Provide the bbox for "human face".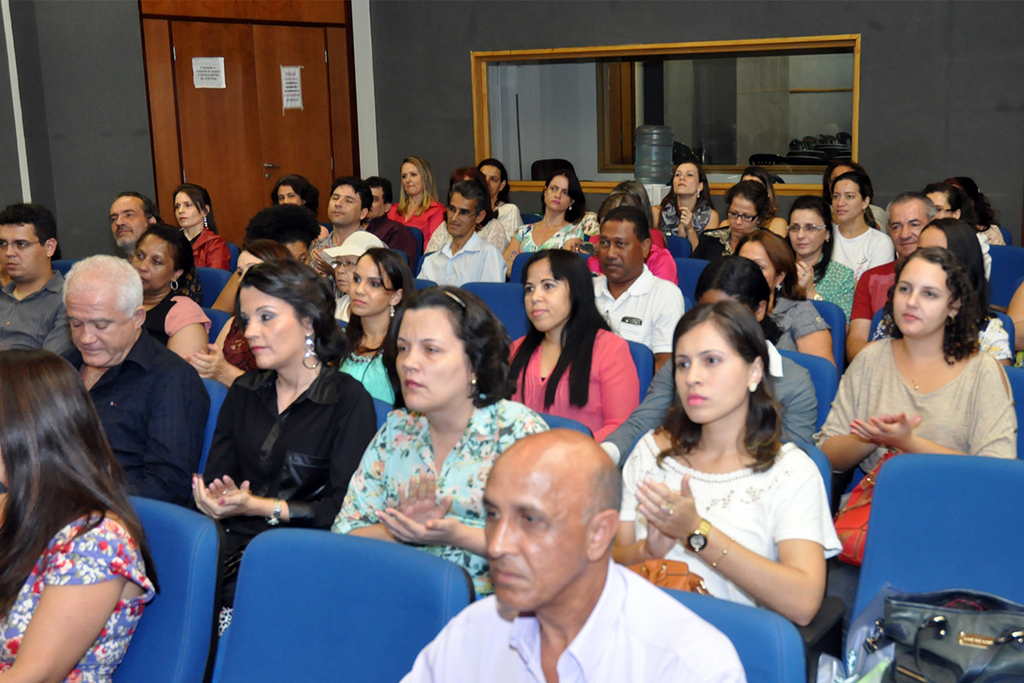
pyautogui.locateOnScreen(725, 192, 755, 231).
